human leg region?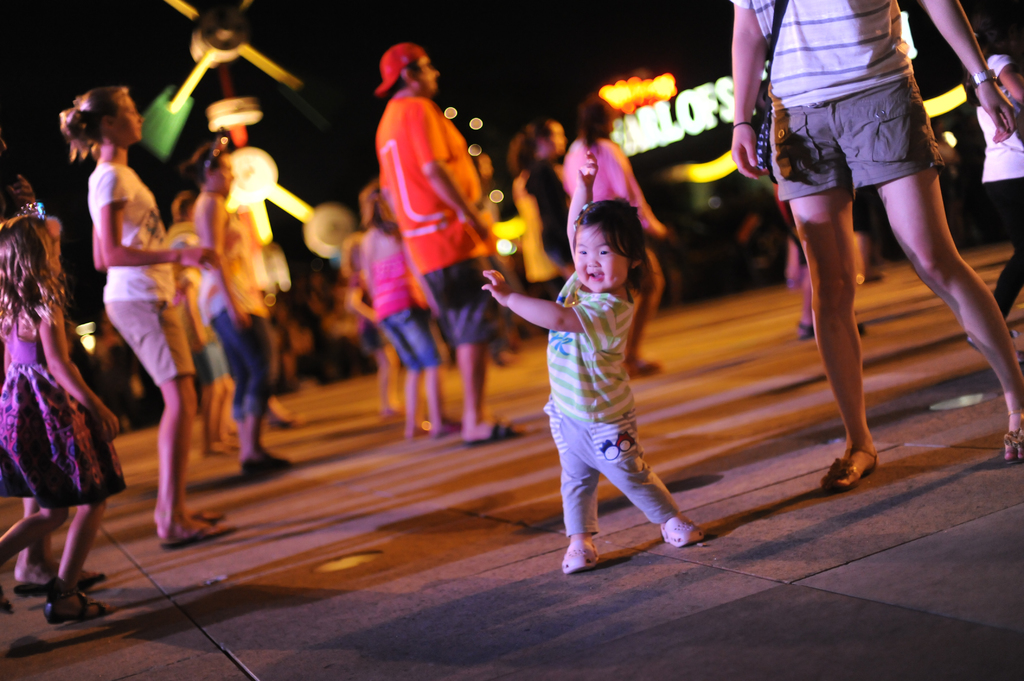
crop(790, 108, 851, 492)
